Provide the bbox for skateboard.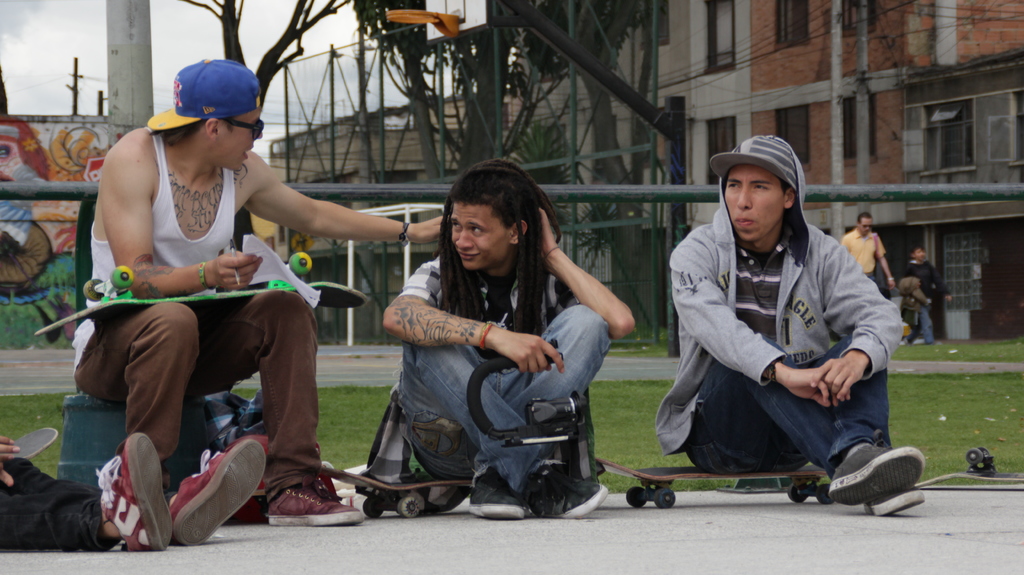
[590,448,839,509].
